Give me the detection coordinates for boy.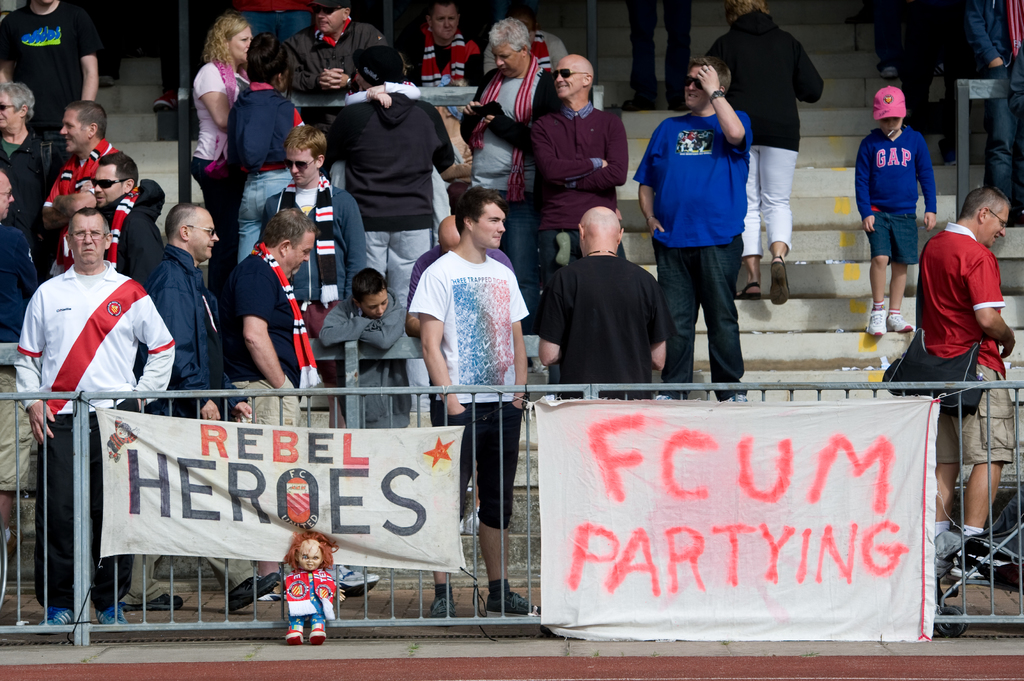
l=0, t=0, r=100, b=143.
